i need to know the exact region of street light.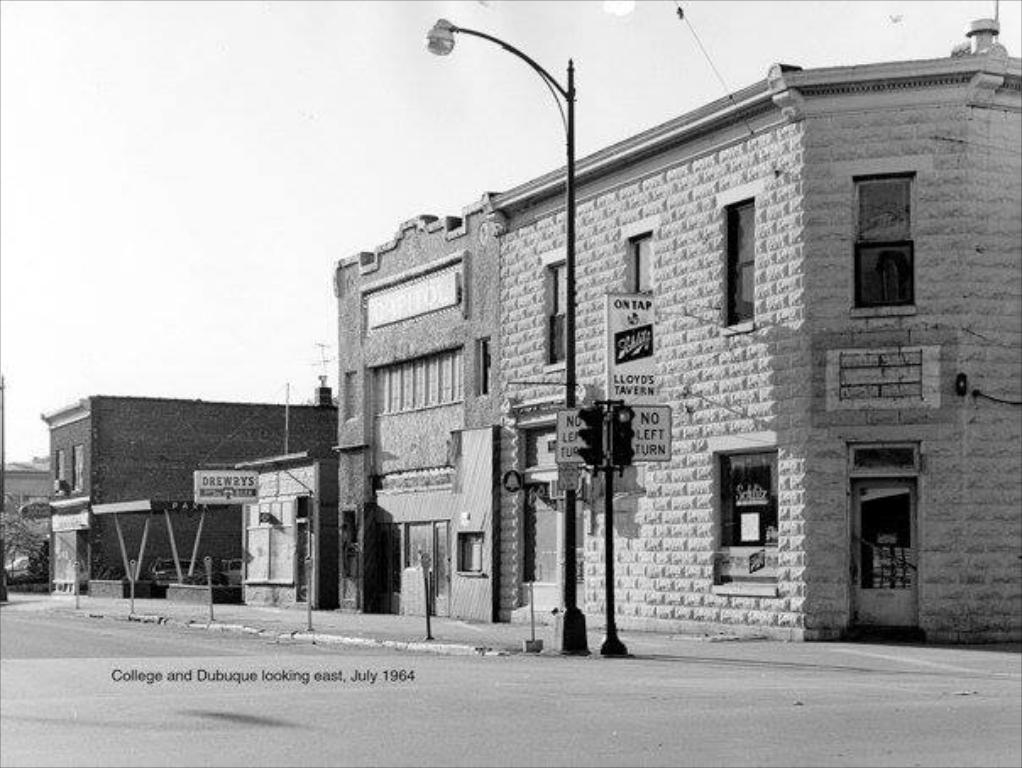
Region: <bbox>425, 12, 591, 656</bbox>.
